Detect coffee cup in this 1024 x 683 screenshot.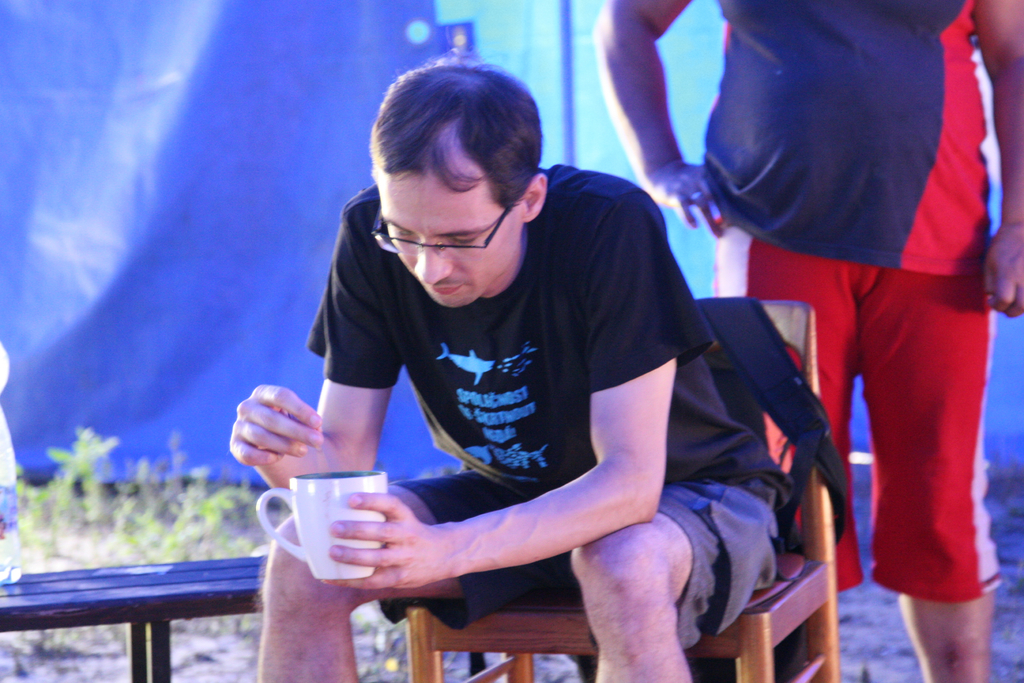
Detection: (x1=253, y1=468, x2=389, y2=580).
